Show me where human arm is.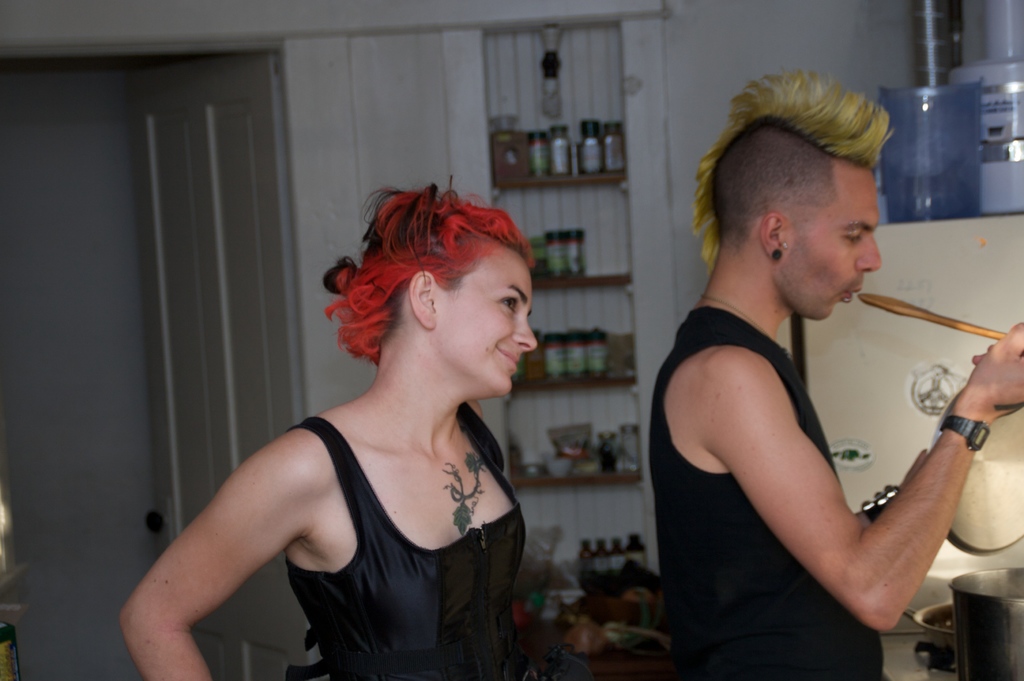
human arm is at detection(104, 414, 342, 680).
